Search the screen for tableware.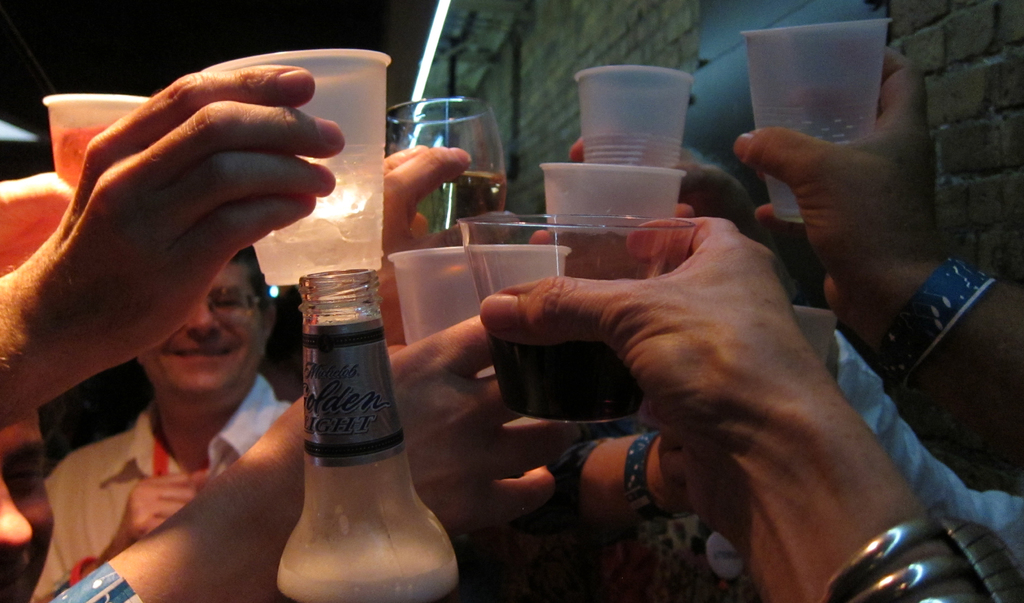
Found at 196,46,392,291.
